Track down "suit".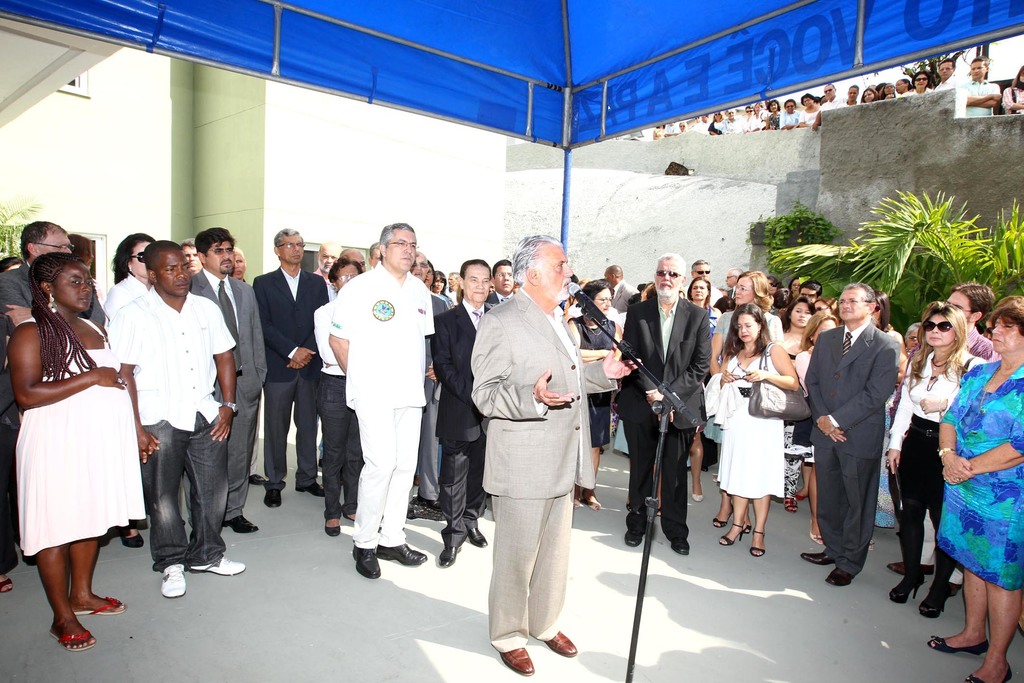
Tracked to BBox(615, 282, 632, 308).
